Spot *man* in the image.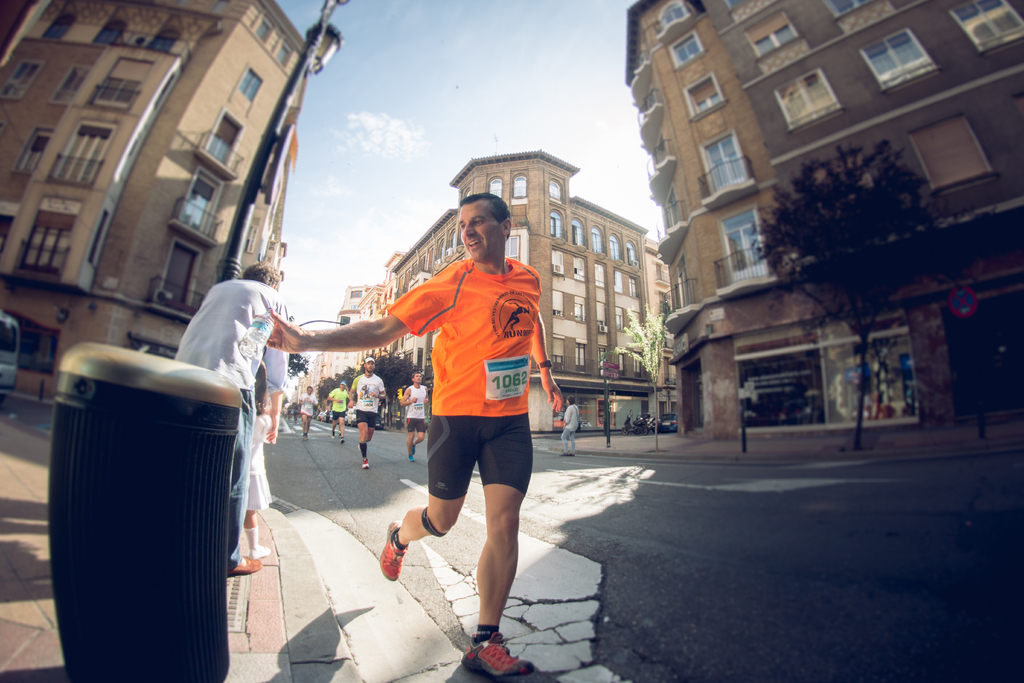
*man* found at [left=172, top=263, right=286, bottom=574].
